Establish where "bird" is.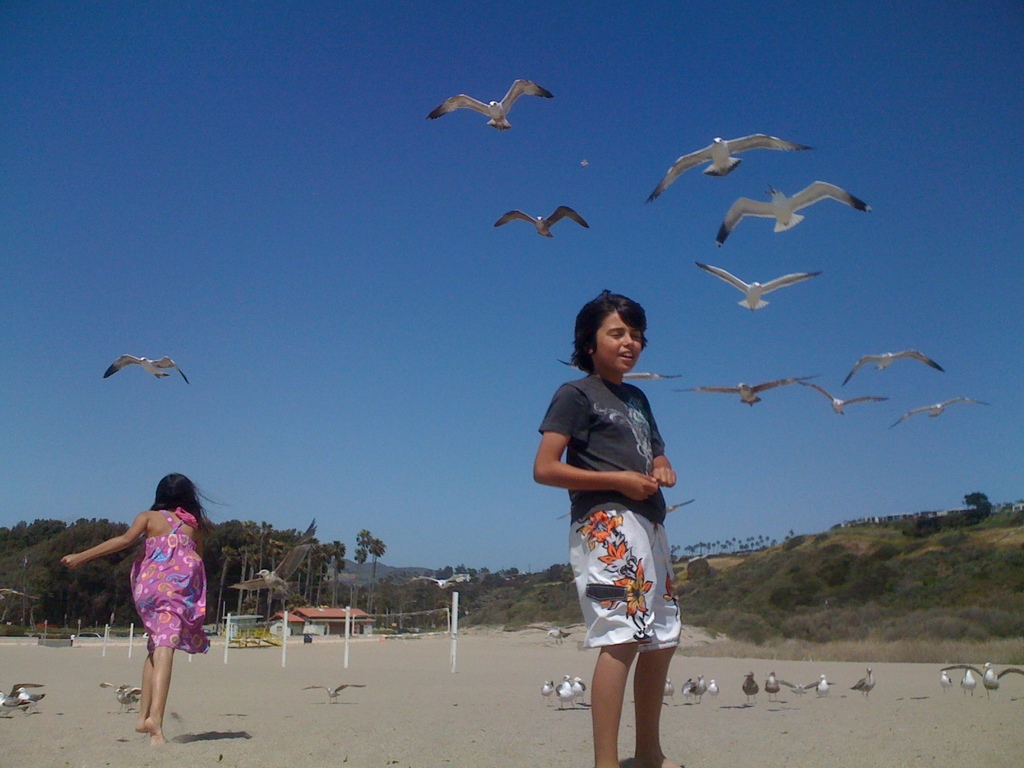
Established at <region>768, 673, 780, 706</region>.
